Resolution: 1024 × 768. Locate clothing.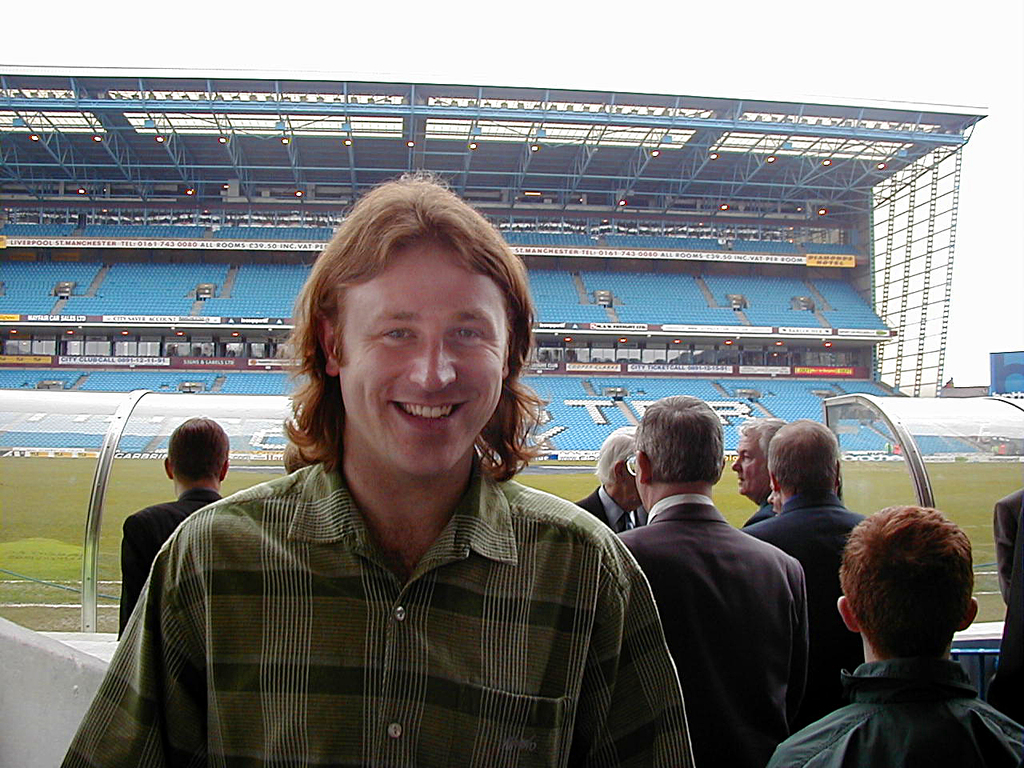
x1=984 y1=486 x2=1023 y2=722.
